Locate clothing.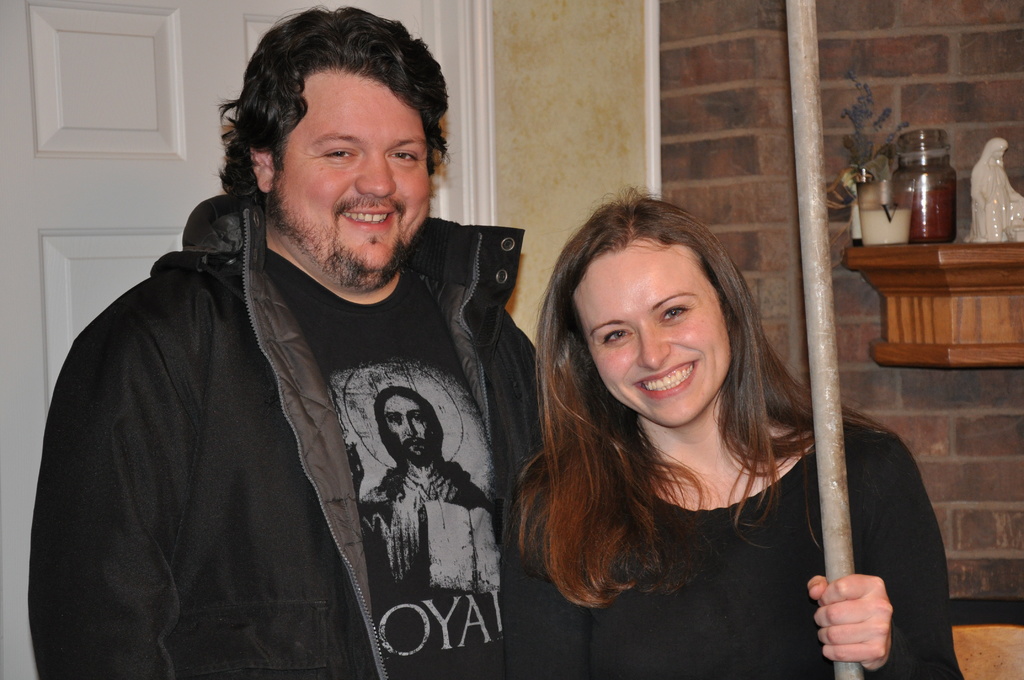
Bounding box: rect(33, 184, 638, 679).
